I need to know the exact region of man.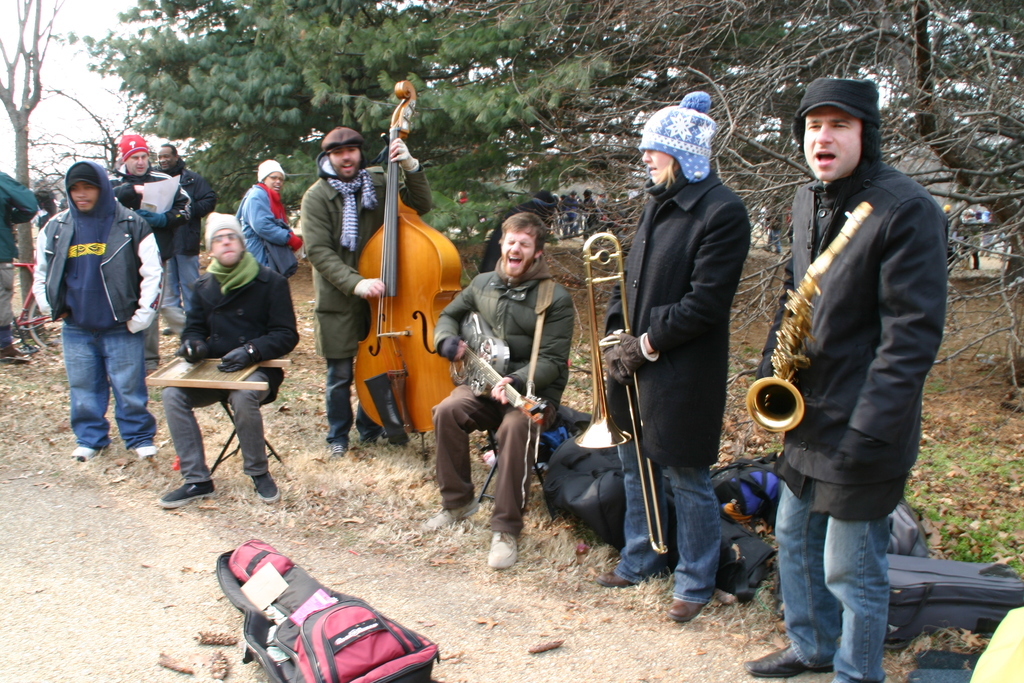
Region: left=36, top=151, right=164, bottom=488.
